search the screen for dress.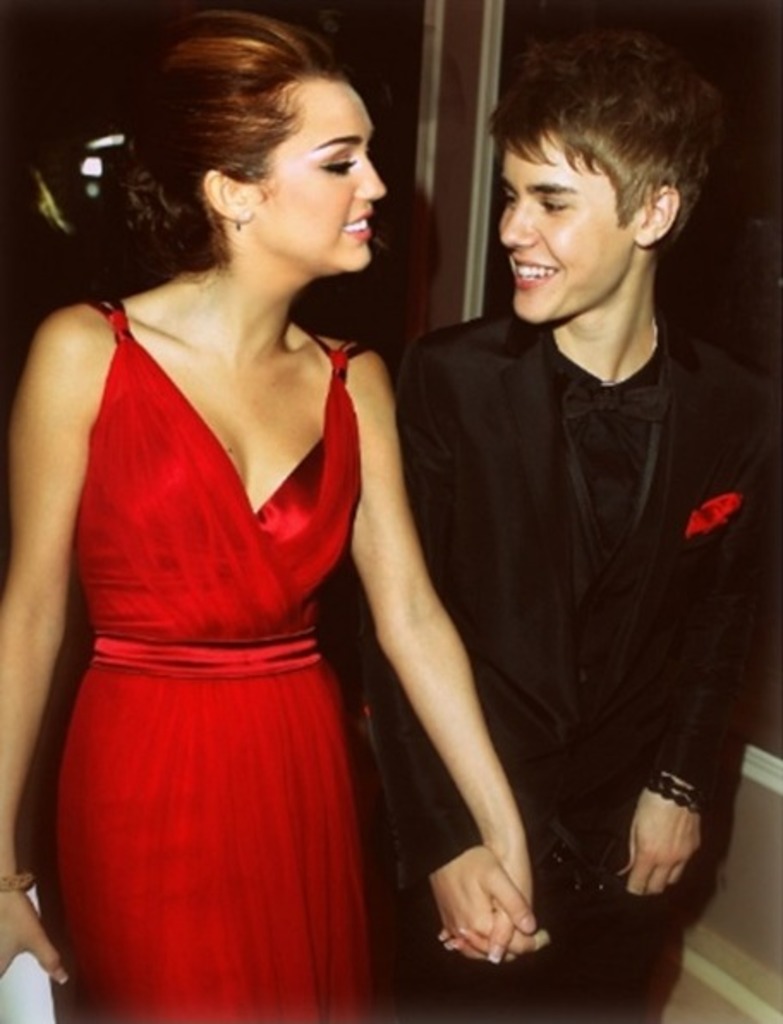
Found at Rect(36, 297, 369, 1022).
